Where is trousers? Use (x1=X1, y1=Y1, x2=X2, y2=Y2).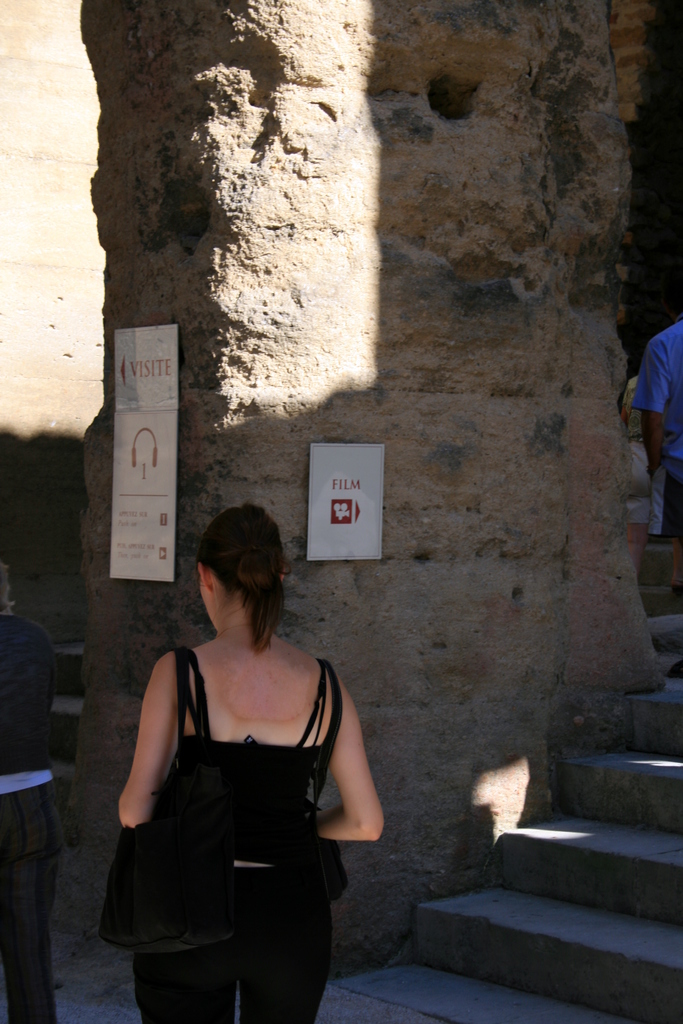
(x1=134, y1=947, x2=327, y2=1023).
